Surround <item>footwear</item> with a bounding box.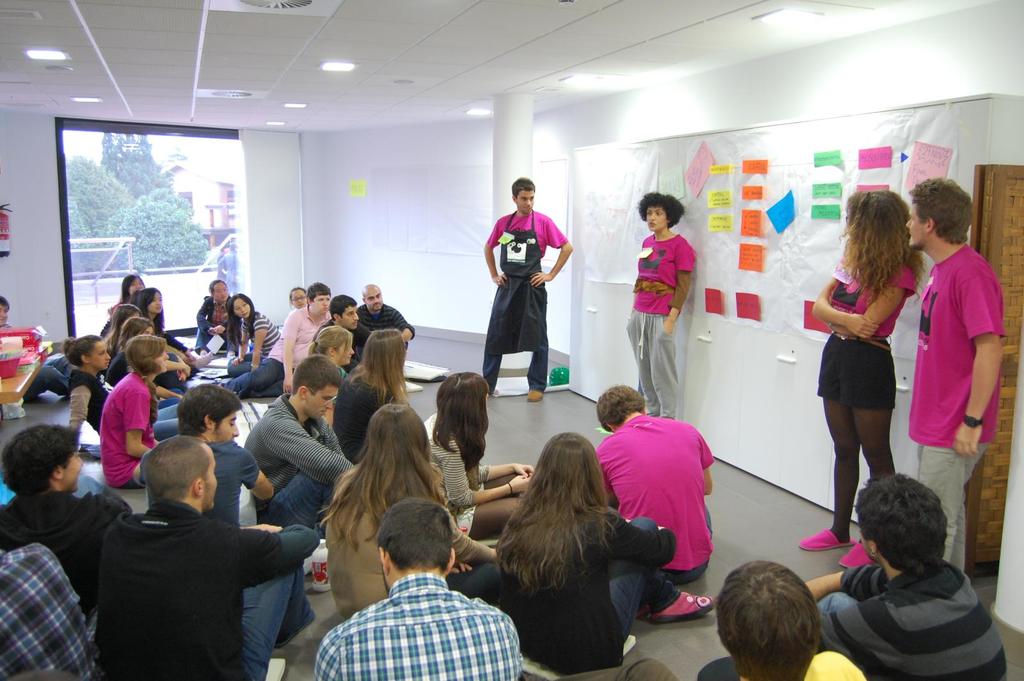
{"left": 648, "top": 590, "right": 716, "bottom": 623}.
